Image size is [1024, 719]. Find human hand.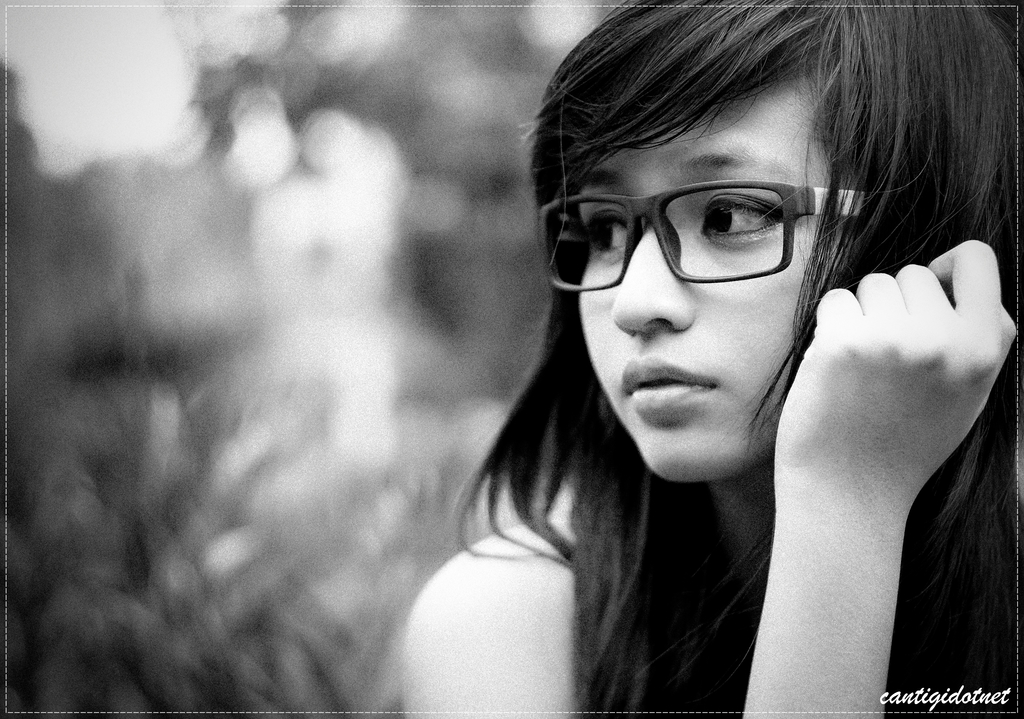
l=817, t=240, r=1011, b=472.
